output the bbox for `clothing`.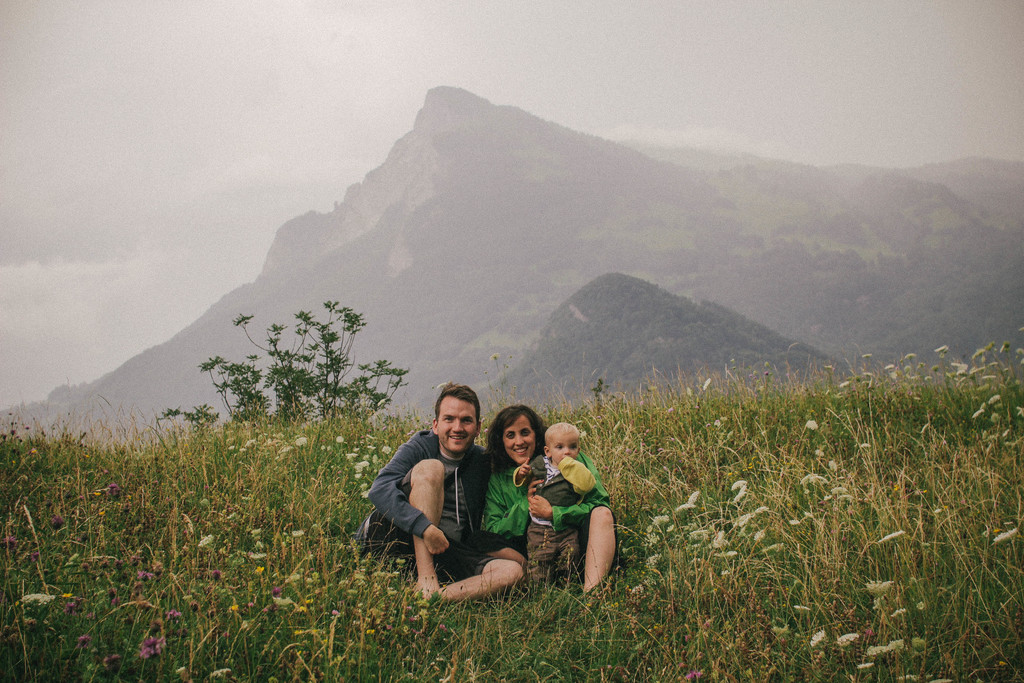
(x1=365, y1=401, x2=531, y2=596).
